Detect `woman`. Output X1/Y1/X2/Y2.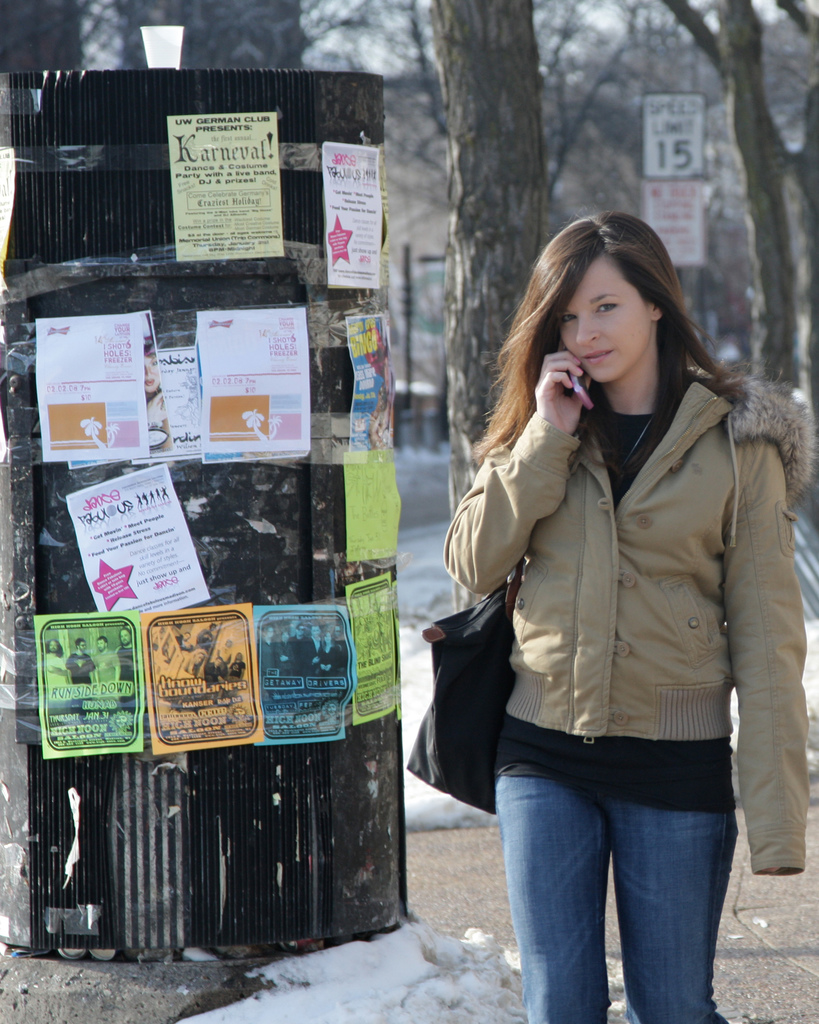
274/631/297/680.
